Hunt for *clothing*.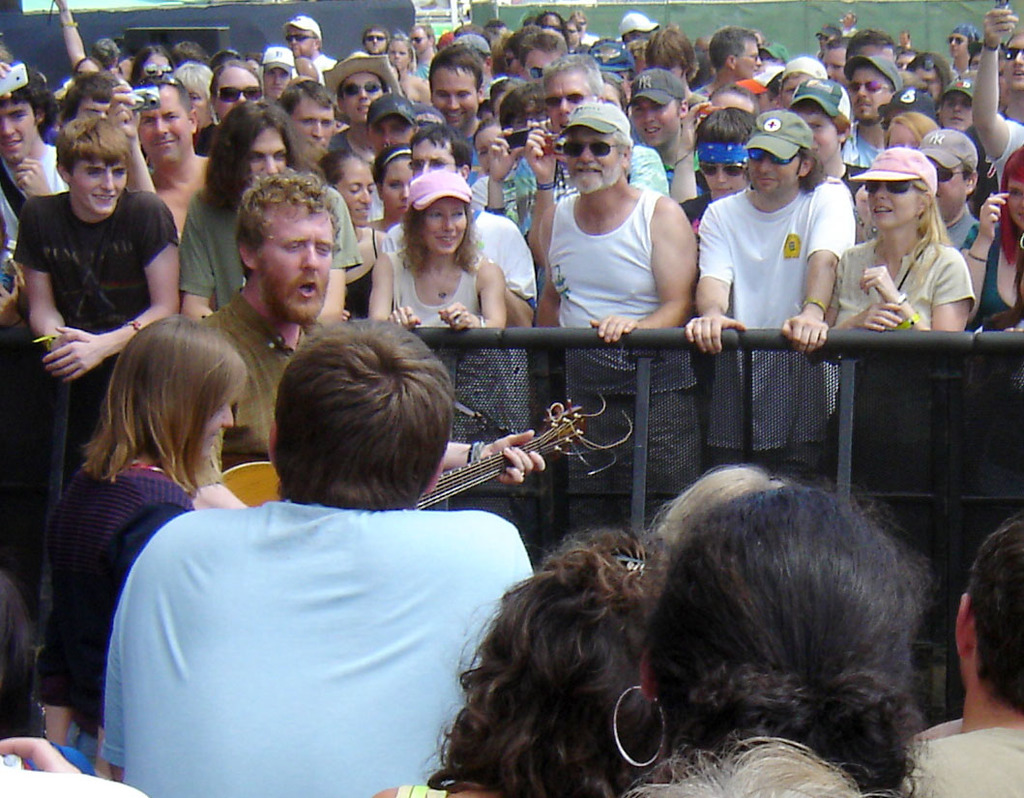
Hunted down at 36:456:215:752.
